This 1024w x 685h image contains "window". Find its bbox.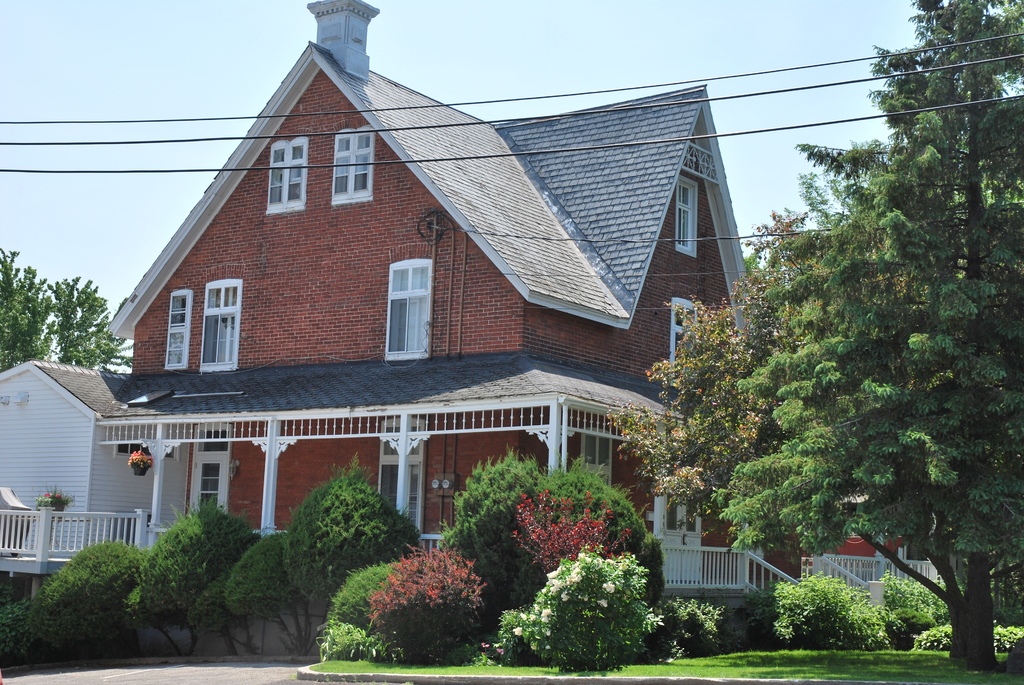
675/173/695/264.
